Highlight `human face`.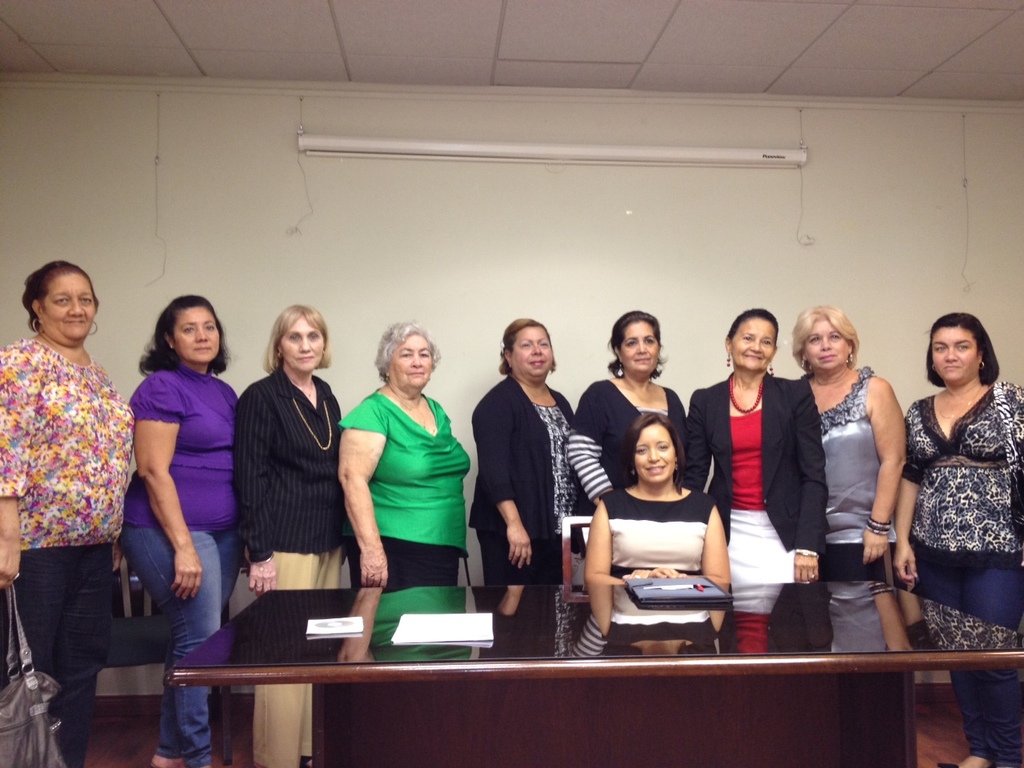
Highlighted region: box=[815, 317, 851, 374].
